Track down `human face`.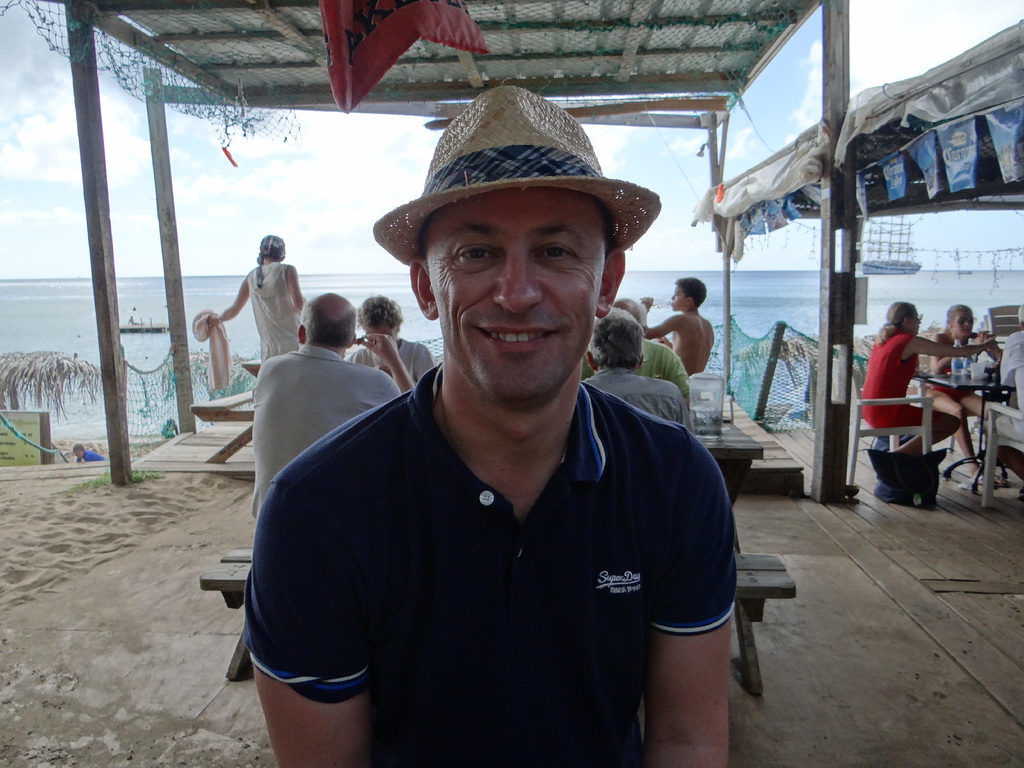
Tracked to <region>948, 310, 974, 338</region>.
